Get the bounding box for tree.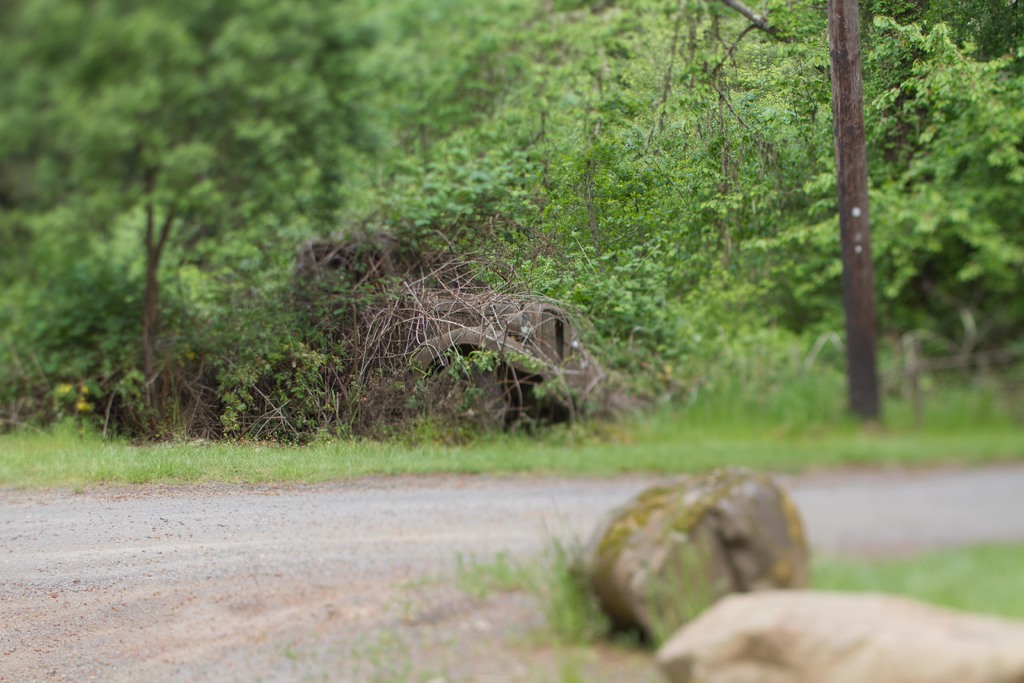
305/0/516/250.
